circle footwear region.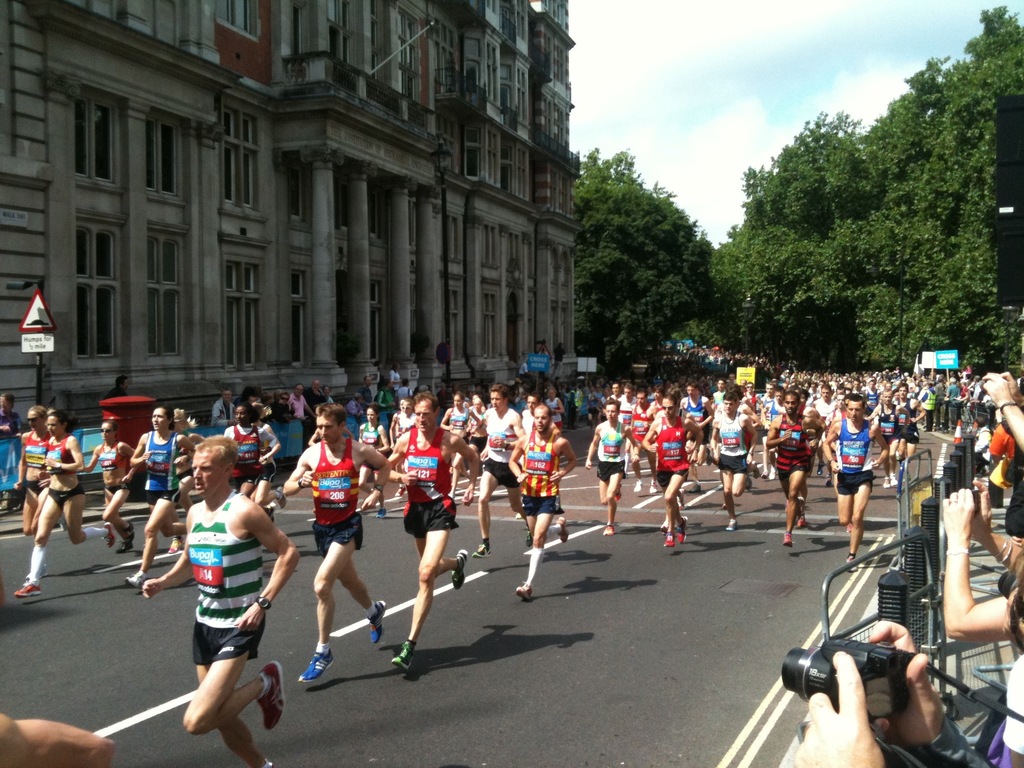
Region: bbox=[254, 660, 283, 732].
